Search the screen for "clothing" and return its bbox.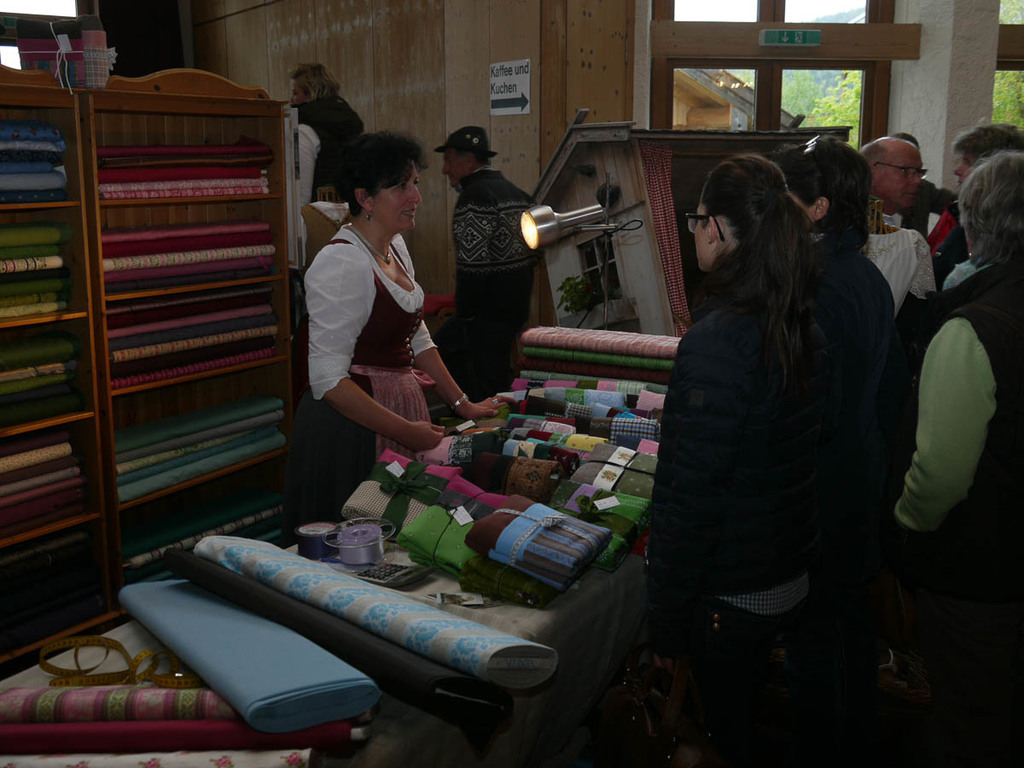
Found: [297,96,364,196].
